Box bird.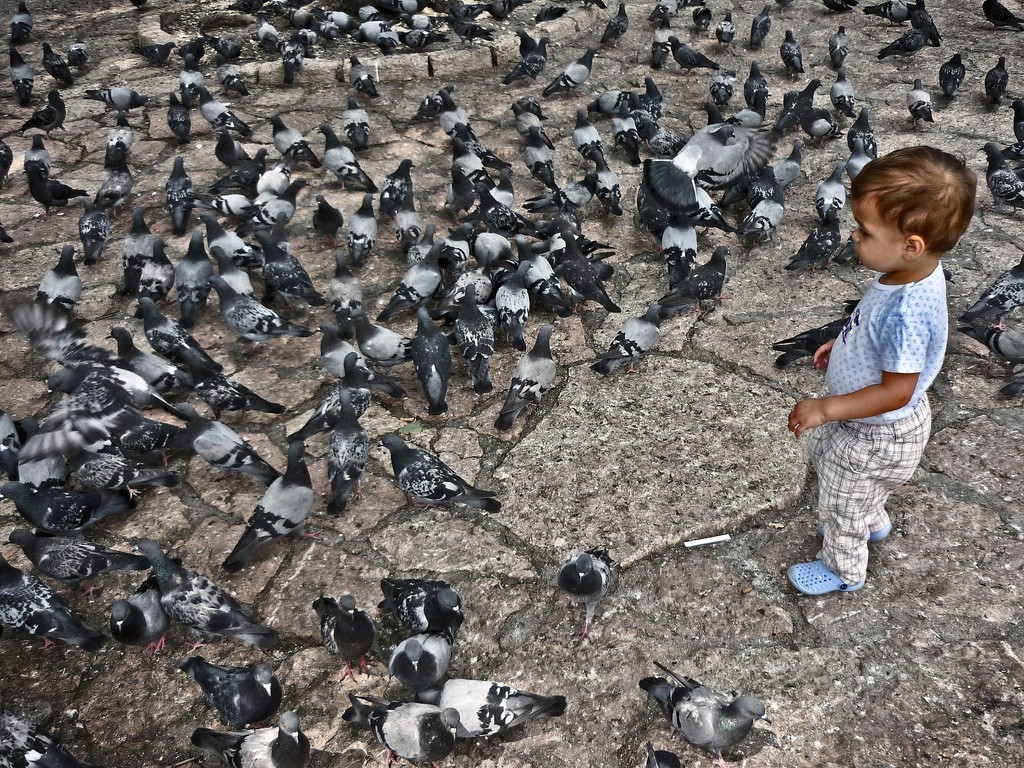
box(283, 352, 377, 441).
